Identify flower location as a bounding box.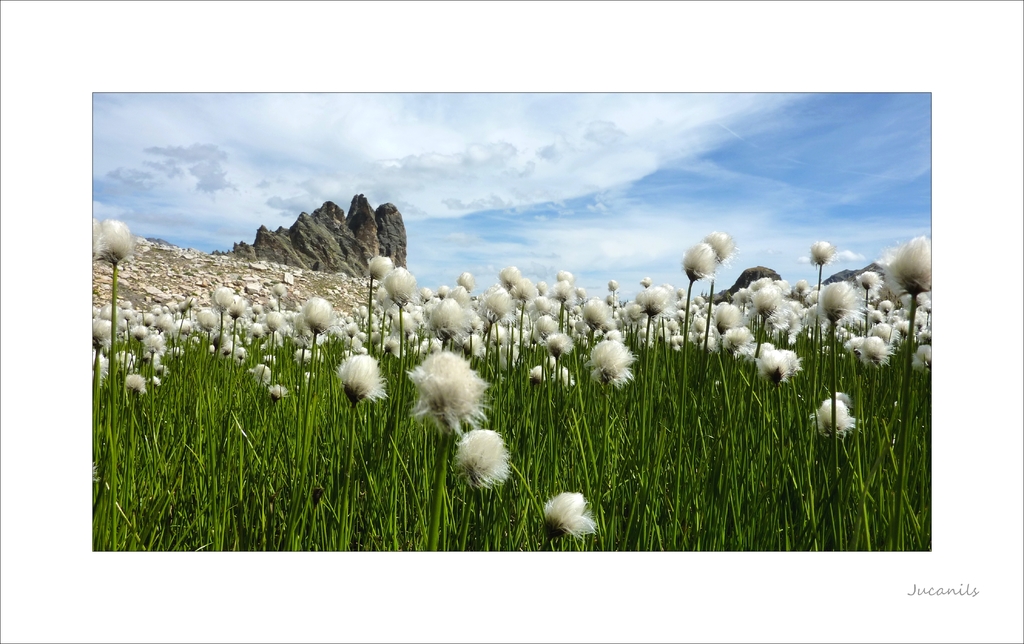
[441, 421, 518, 487].
